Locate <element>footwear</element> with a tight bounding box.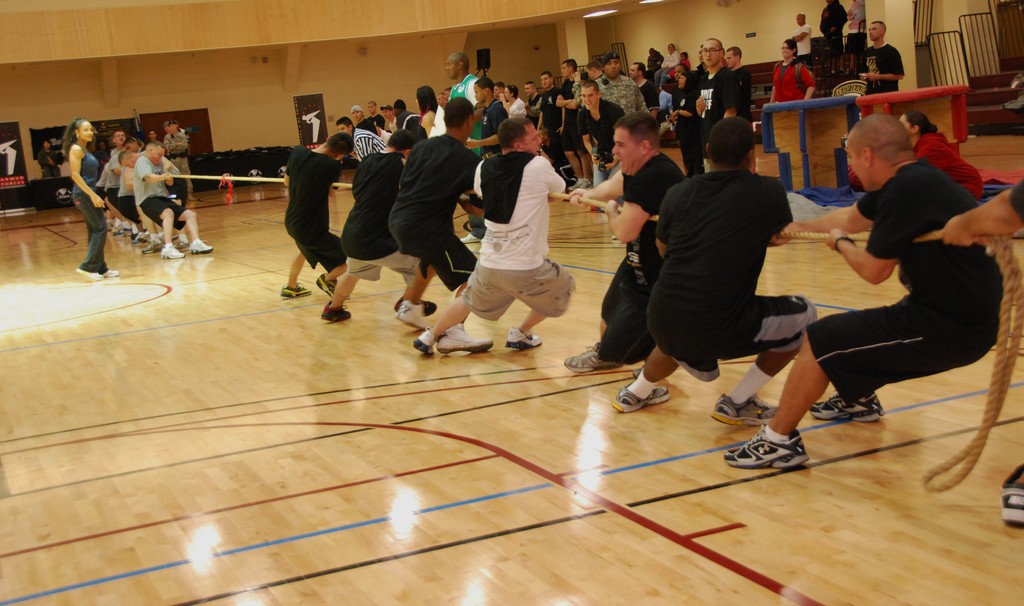
select_region(311, 273, 346, 303).
